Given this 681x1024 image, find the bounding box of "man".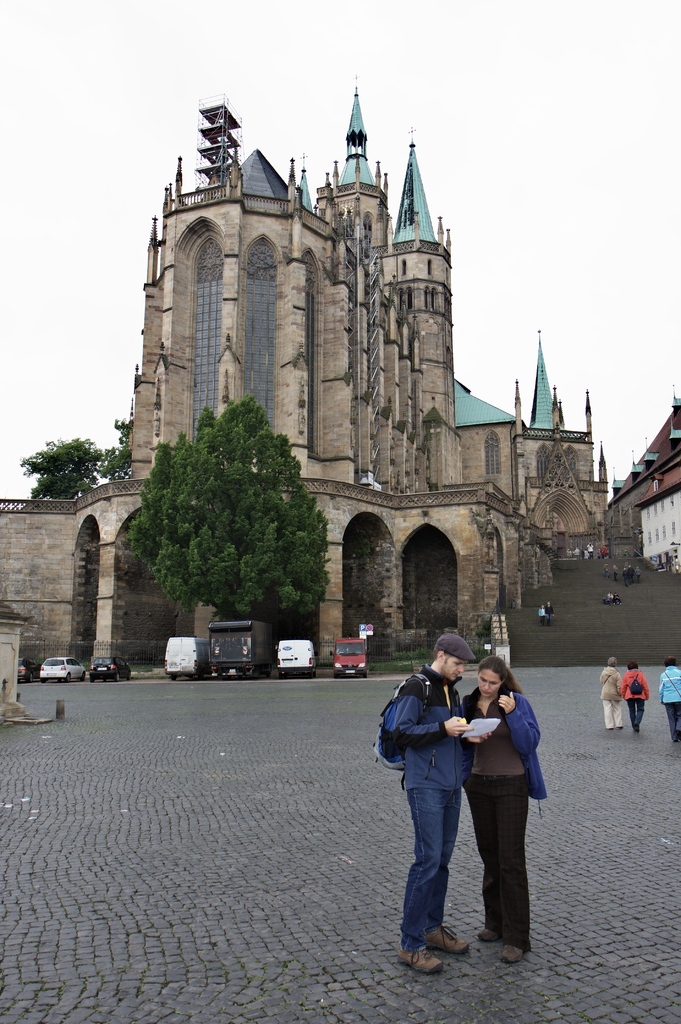
586 539 595 559.
